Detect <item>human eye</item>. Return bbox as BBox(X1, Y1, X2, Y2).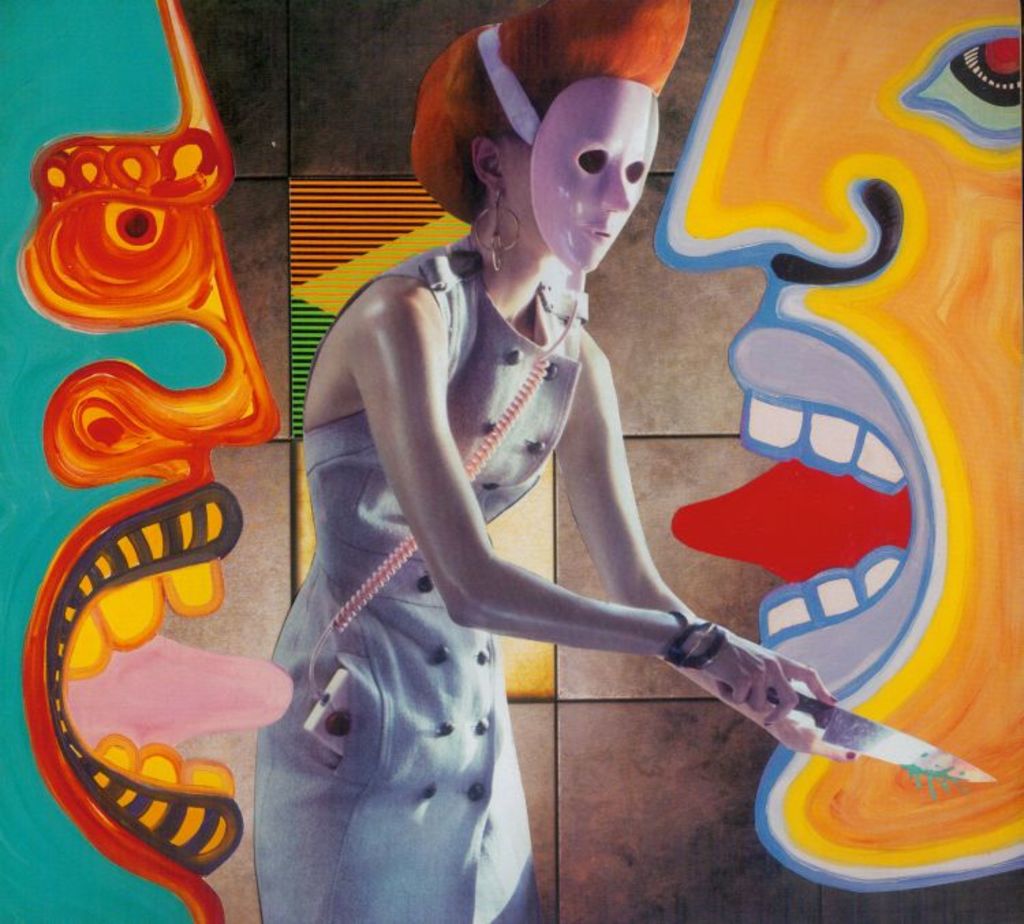
BBox(893, 11, 1023, 158).
